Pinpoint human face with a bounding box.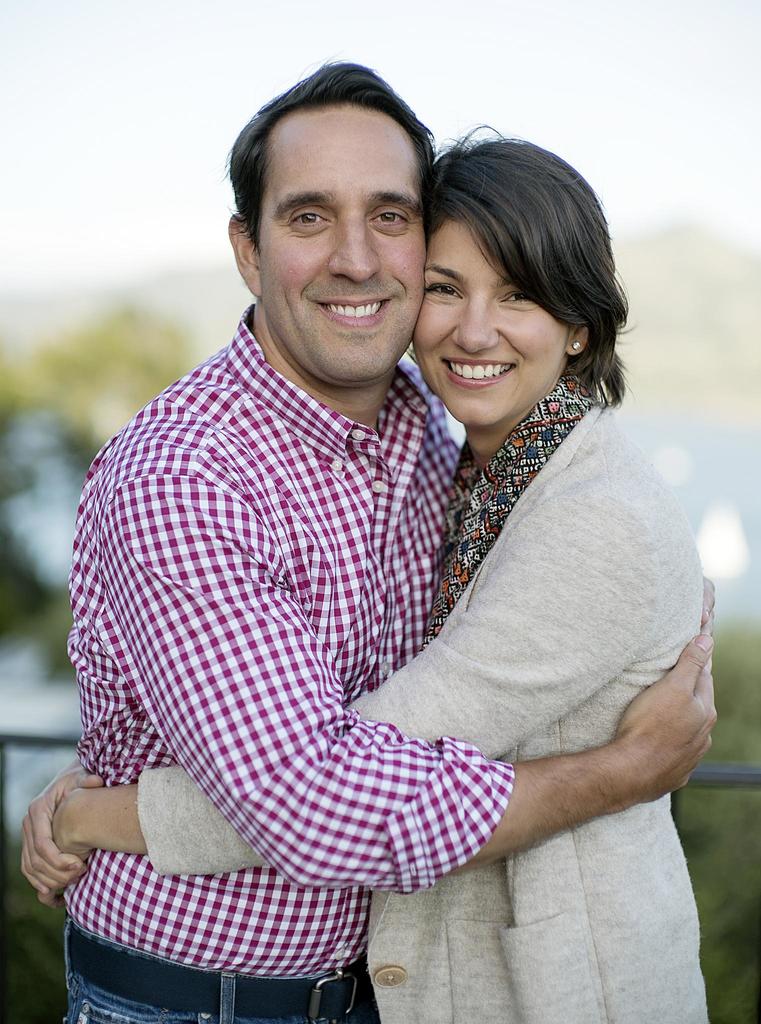
pyautogui.locateOnScreen(261, 104, 430, 378).
